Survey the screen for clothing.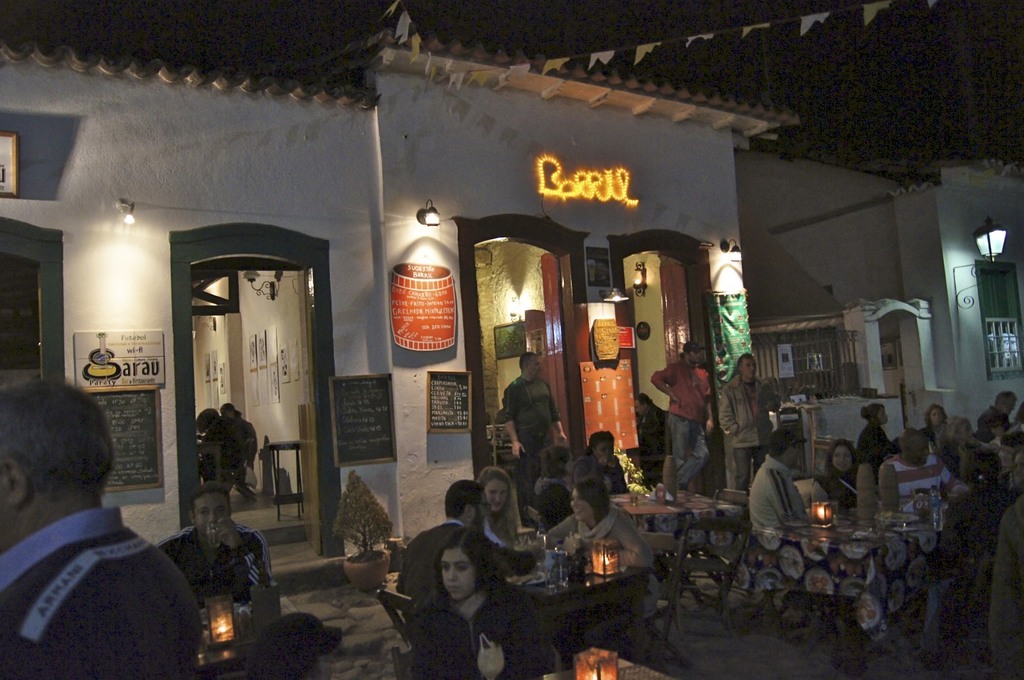
Survey found: (left=195, top=414, right=238, bottom=484).
